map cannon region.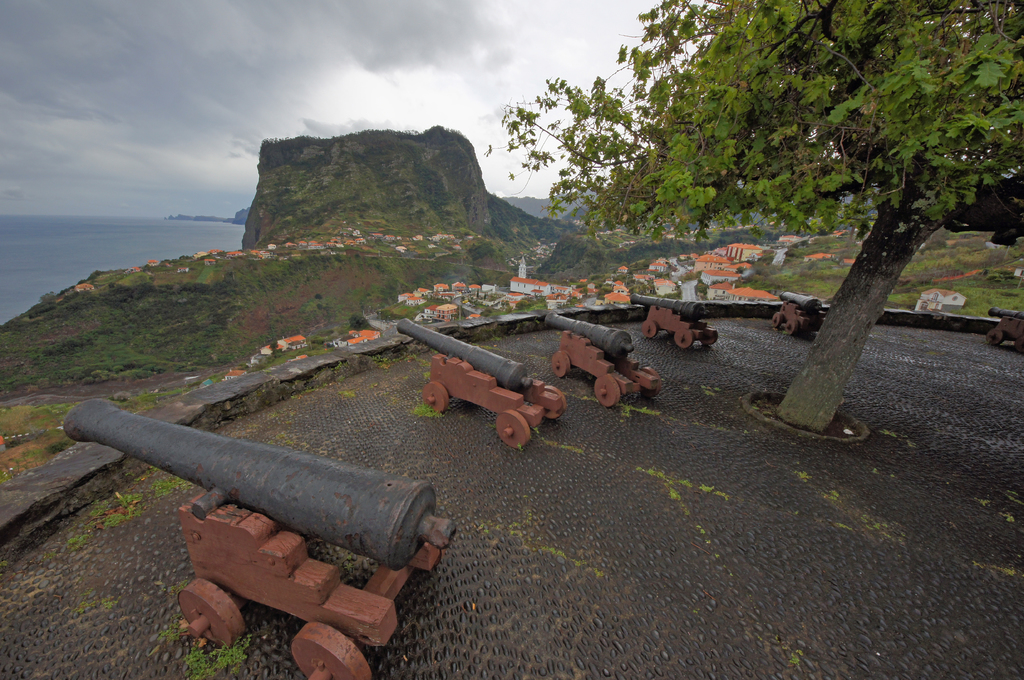
Mapped to (58, 399, 460, 679).
